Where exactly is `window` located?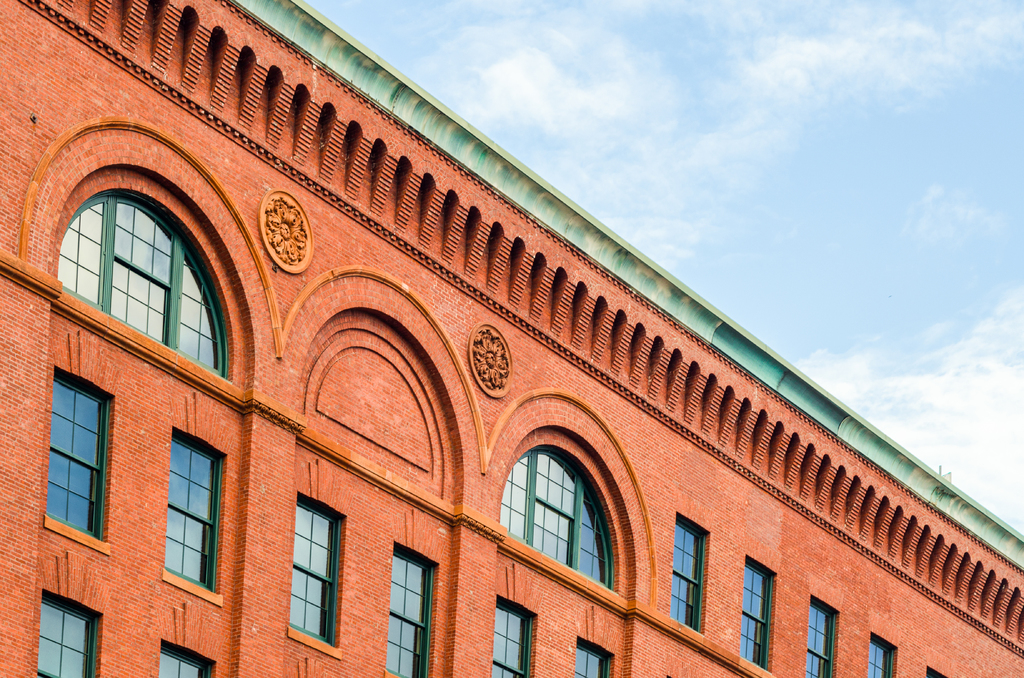
Its bounding box is box(869, 634, 899, 677).
